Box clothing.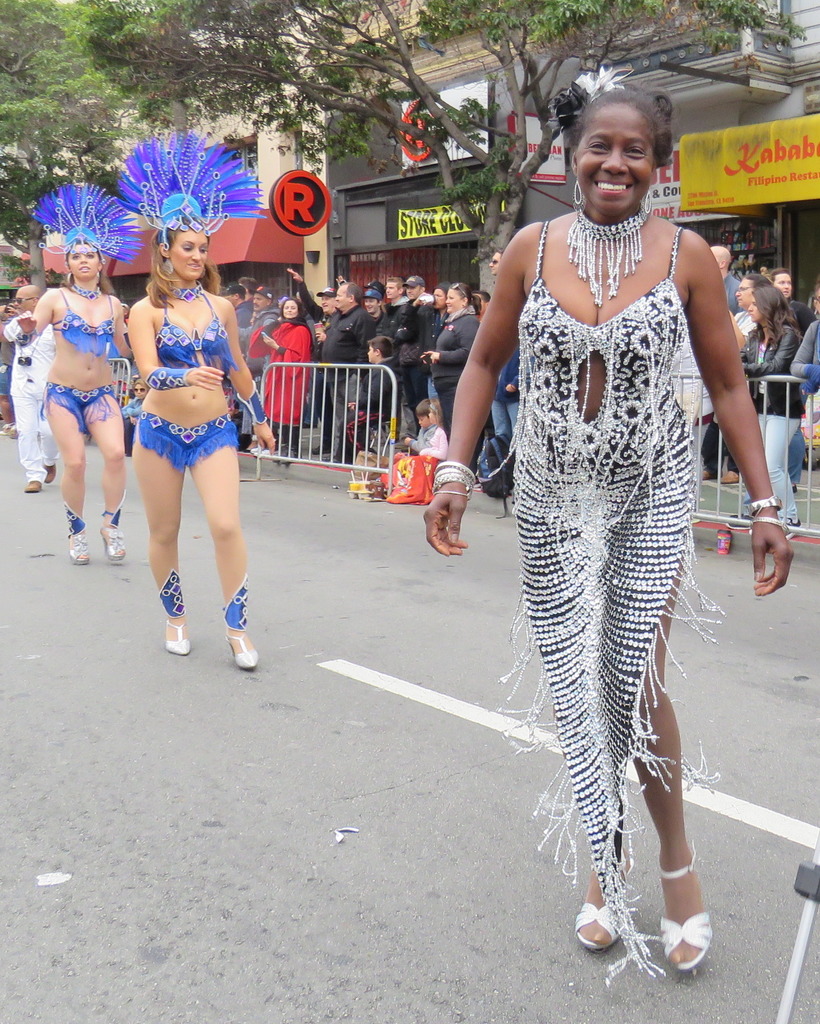
bbox=(121, 278, 248, 532).
